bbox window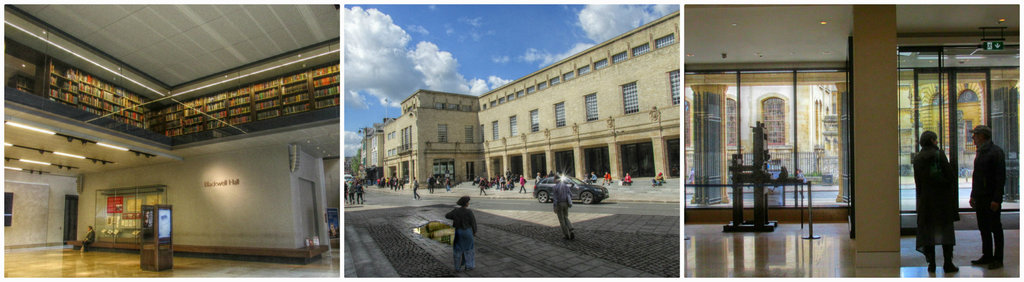
Rect(528, 107, 538, 133)
